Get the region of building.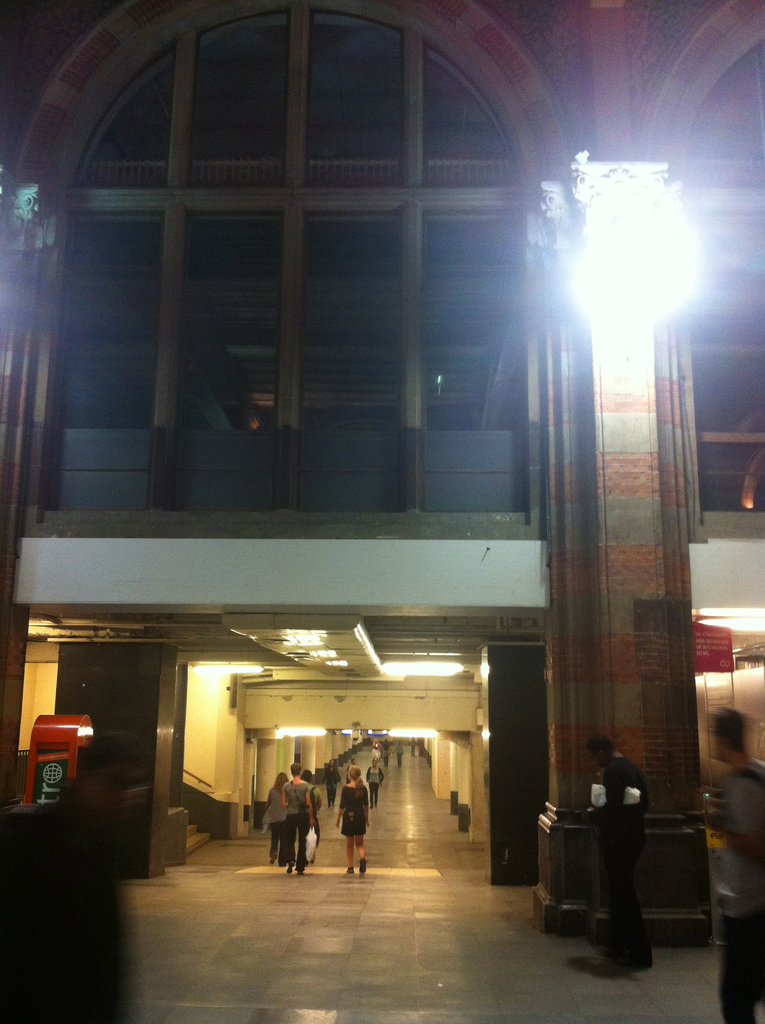
{"left": 0, "top": 0, "right": 764, "bottom": 1023}.
